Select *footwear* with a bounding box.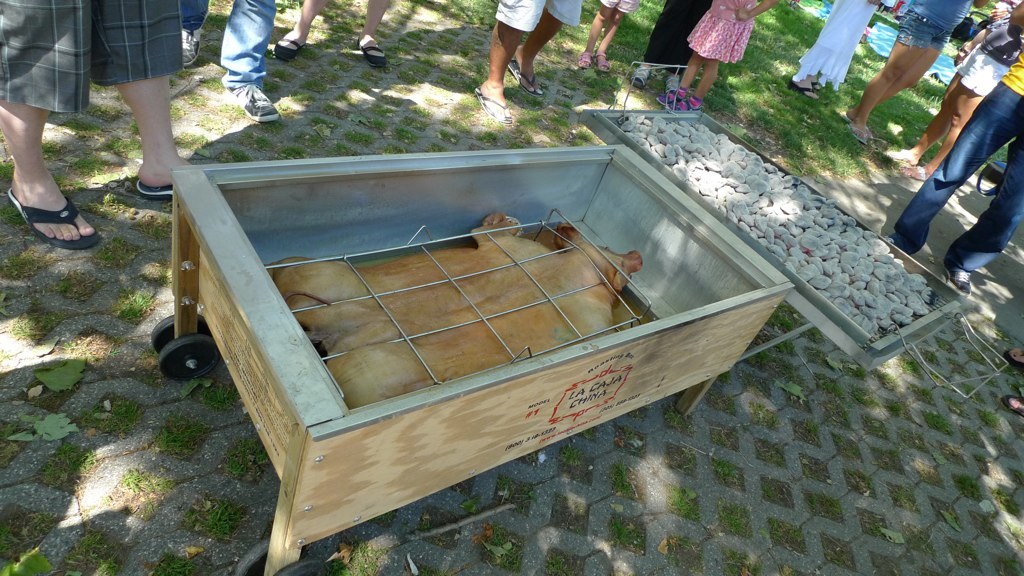
(x1=8, y1=185, x2=104, y2=252).
